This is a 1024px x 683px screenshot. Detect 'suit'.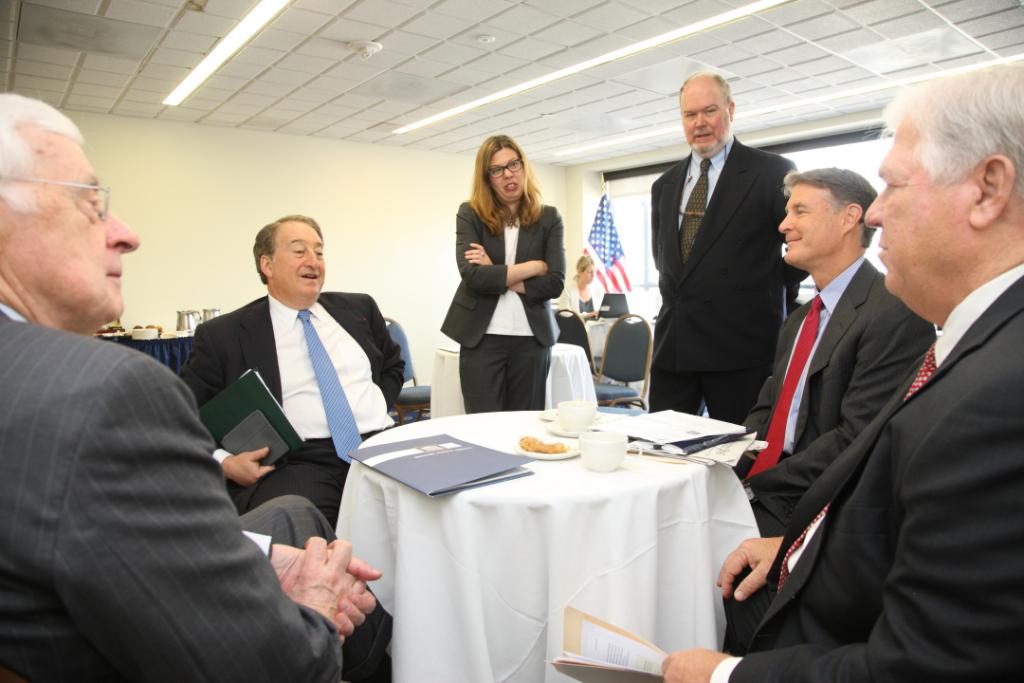
(0, 304, 383, 682).
